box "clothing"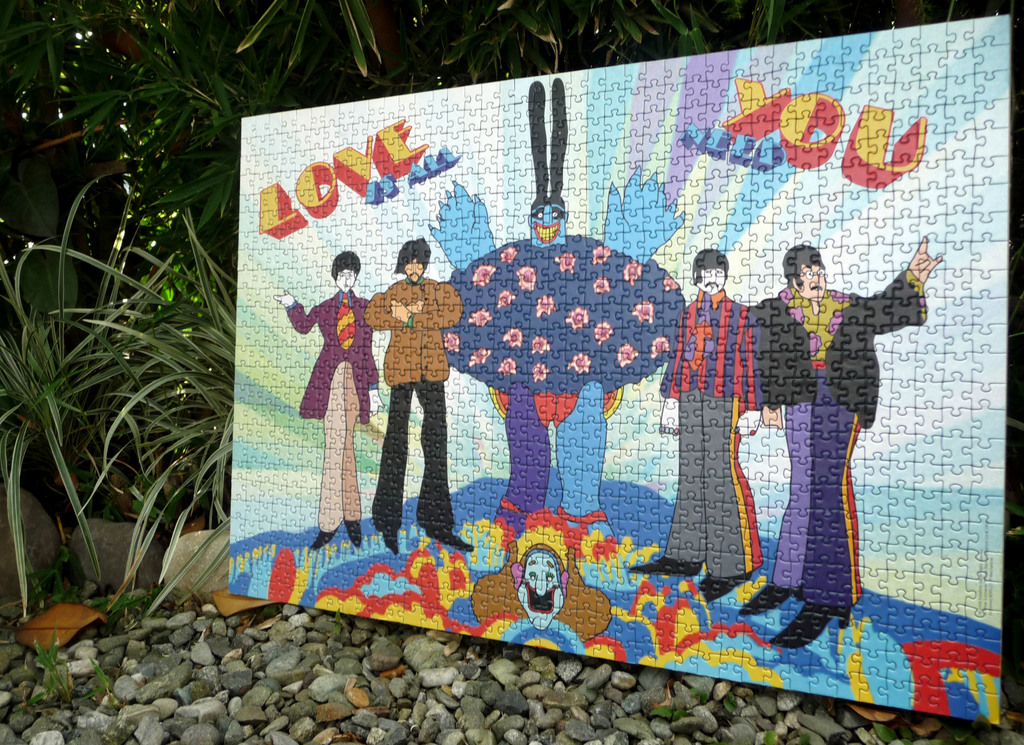
left=375, top=249, right=456, bottom=425
